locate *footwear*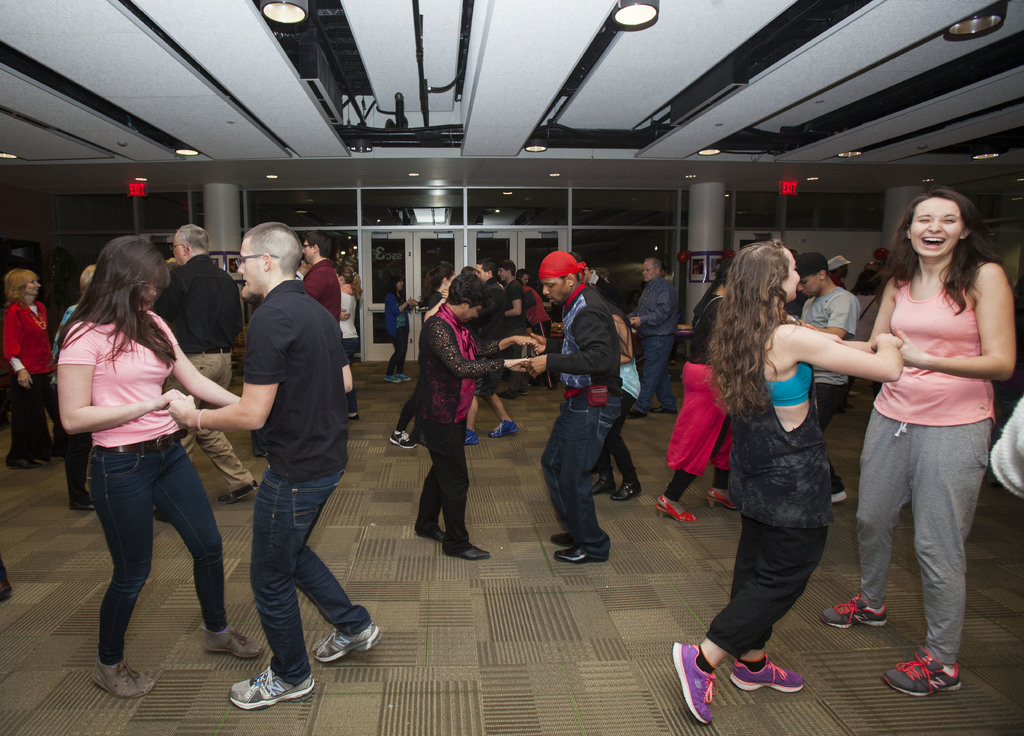
Rect(446, 536, 488, 562)
